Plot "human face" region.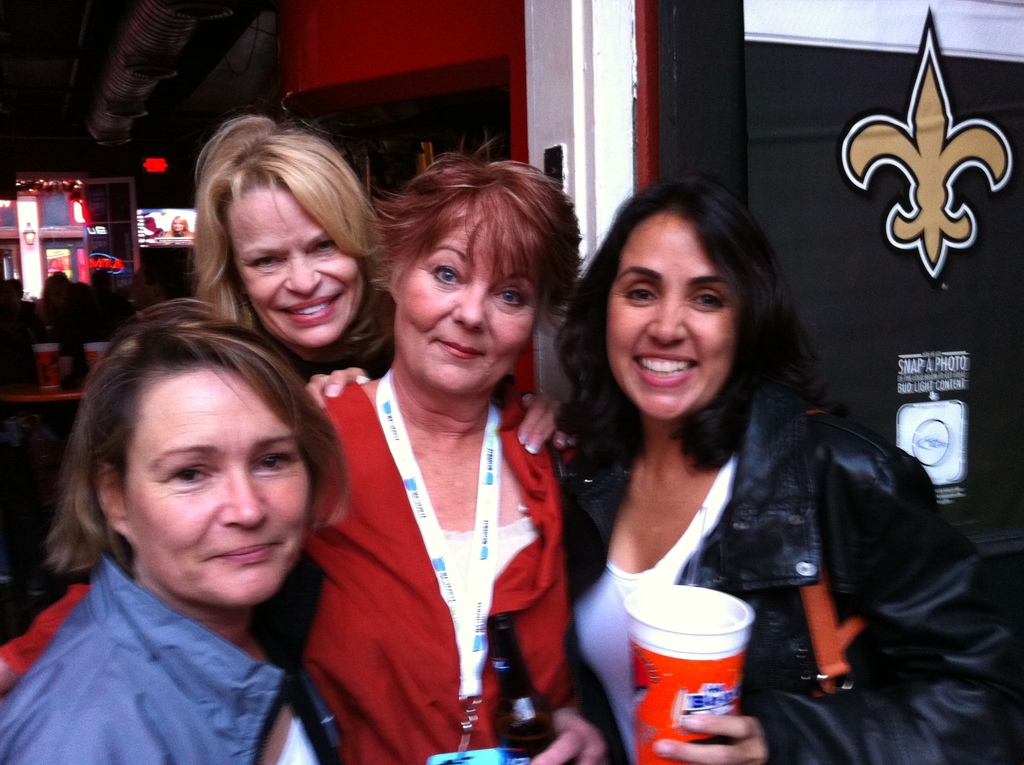
Plotted at x1=227, y1=187, x2=364, y2=349.
